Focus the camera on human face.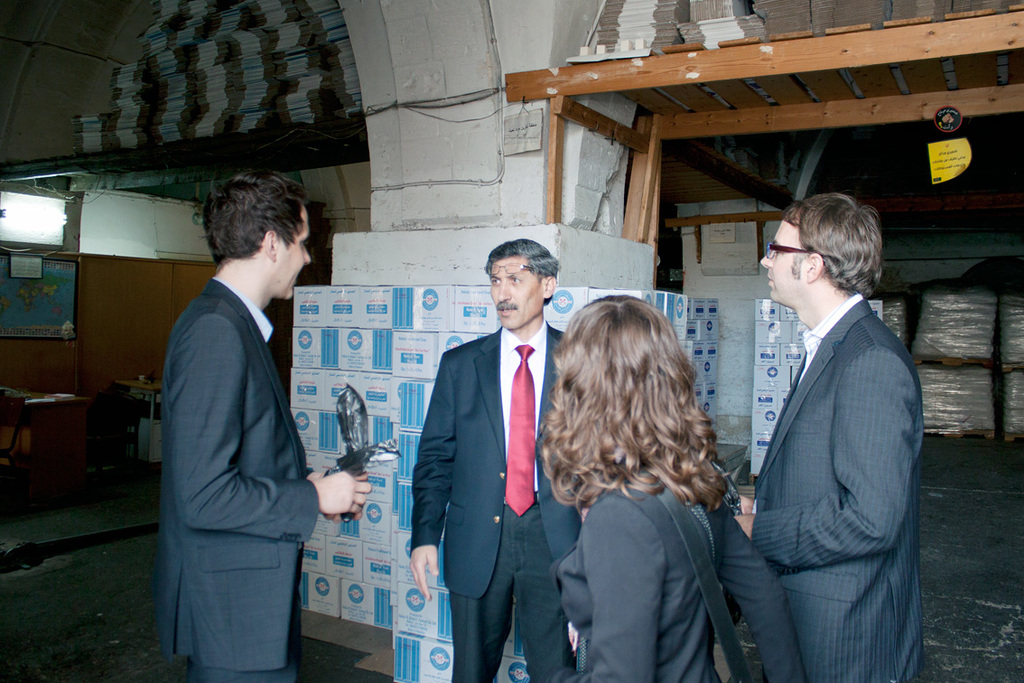
Focus region: left=278, top=207, right=310, bottom=297.
